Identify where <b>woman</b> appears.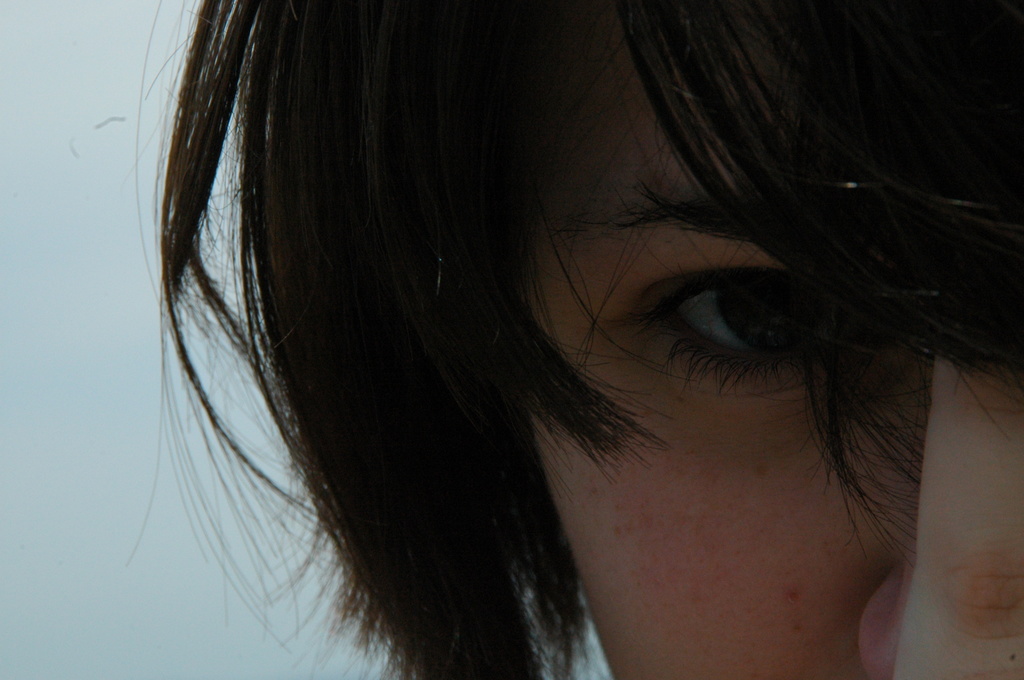
Appears at region(126, 0, 1023, 679).
